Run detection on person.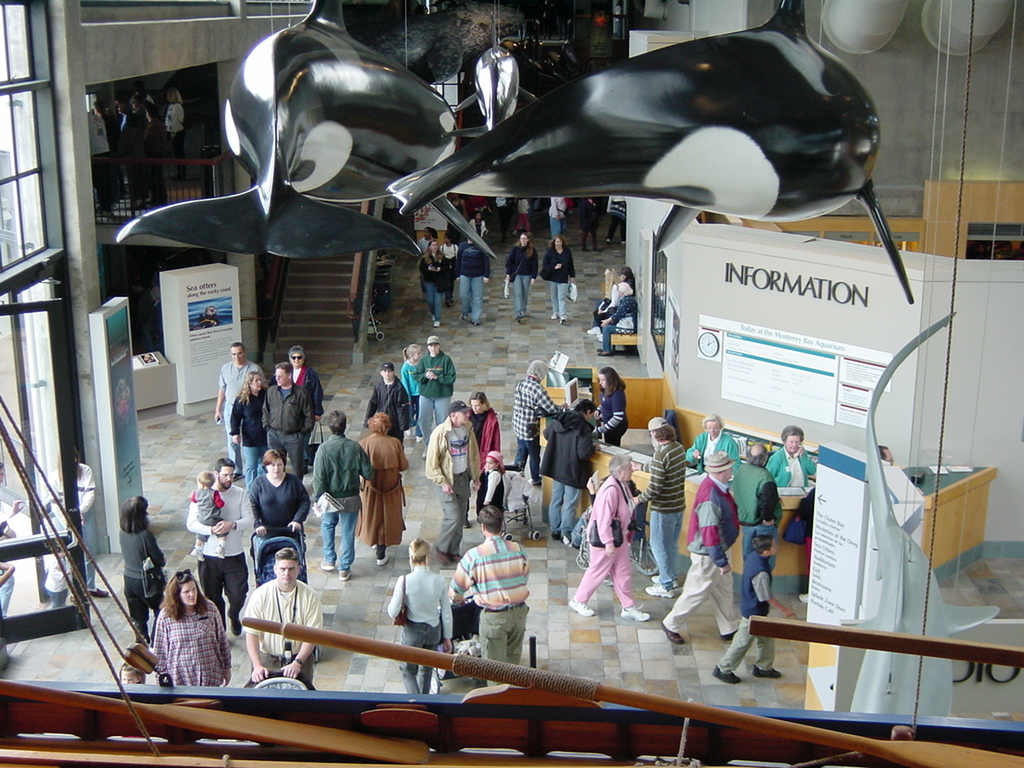
Result: 114:495:170:655.
